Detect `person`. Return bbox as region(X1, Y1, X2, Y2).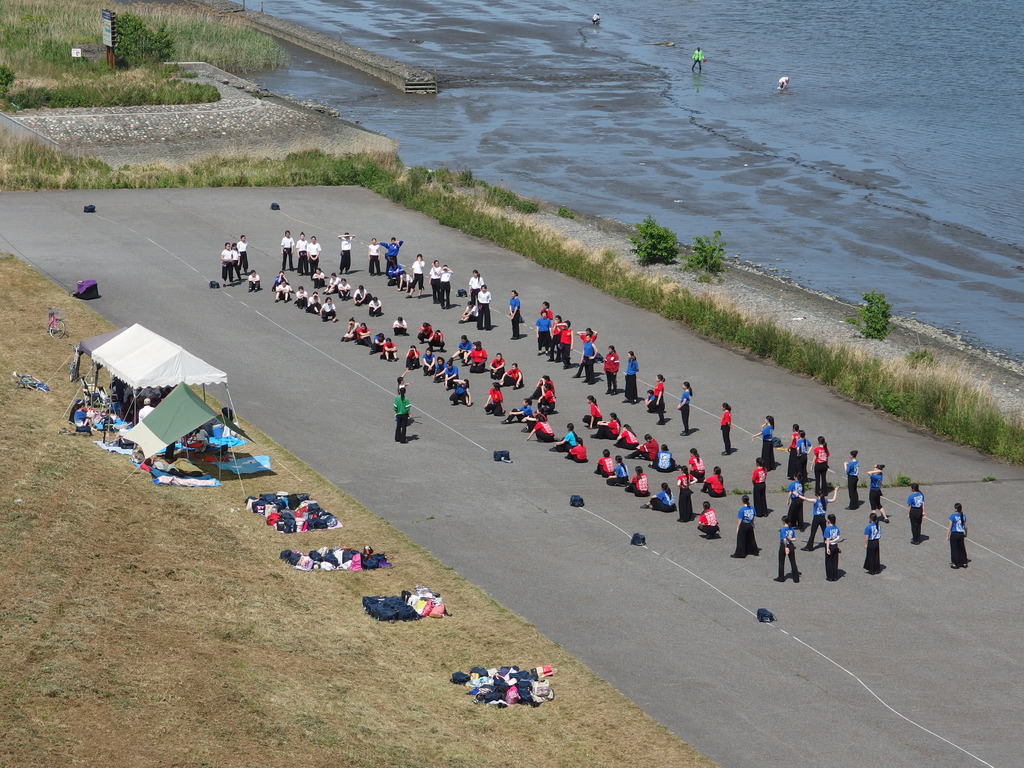
region(425, 348, 433, 371).
